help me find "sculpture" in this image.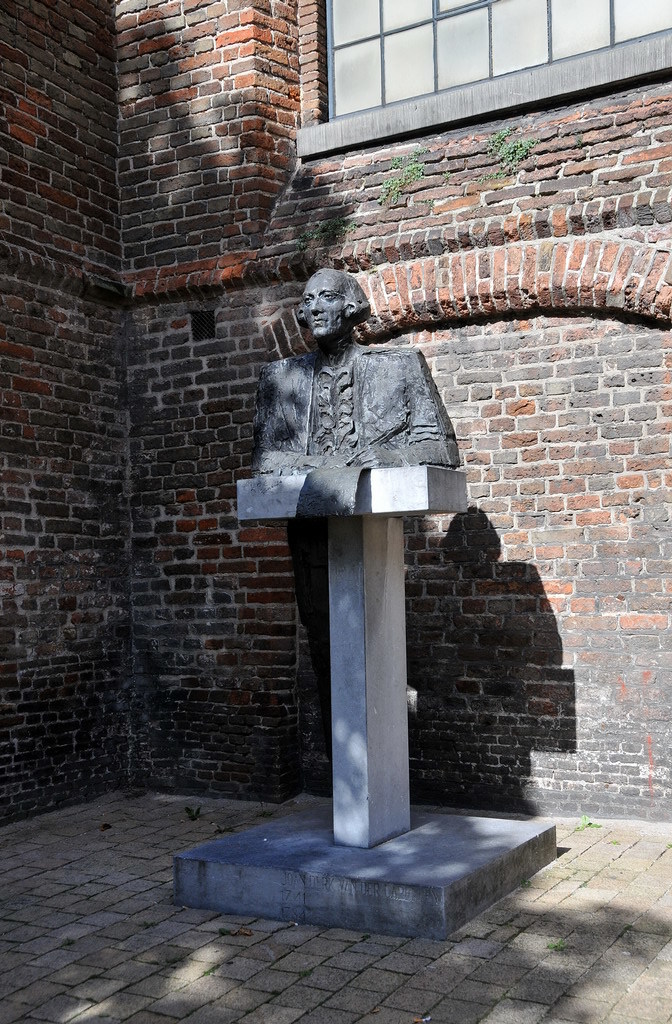
Found it: Rect(240, 251, 474, 498).
